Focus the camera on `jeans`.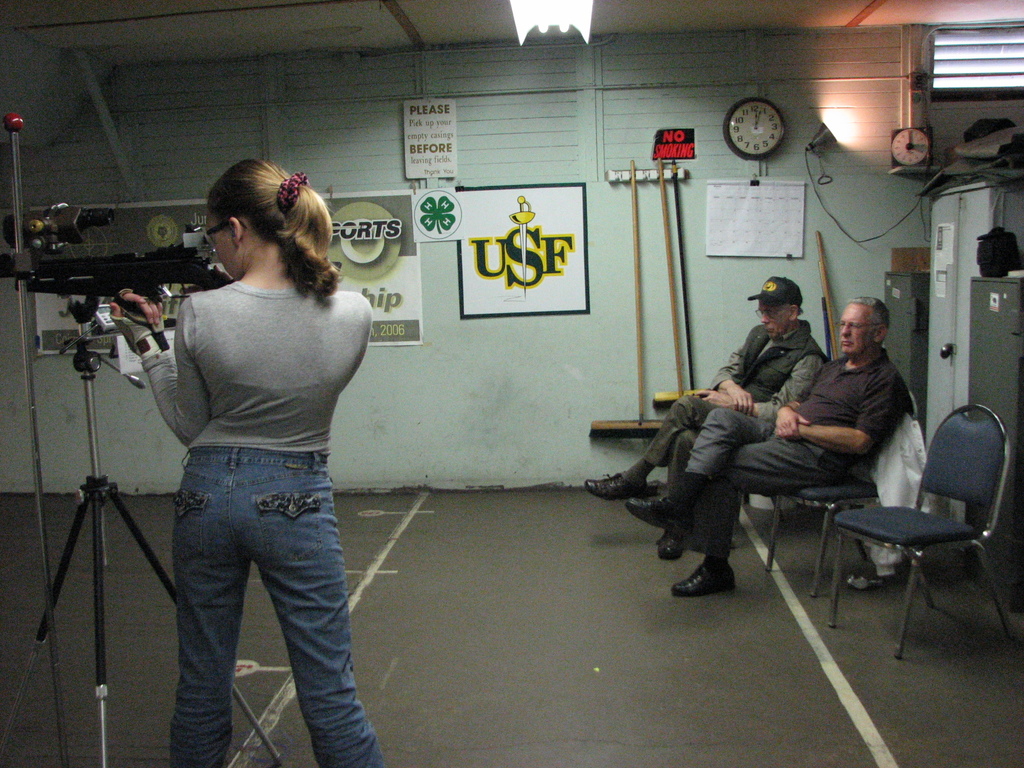
Focus region: box=[149, 449, 378, 757].
